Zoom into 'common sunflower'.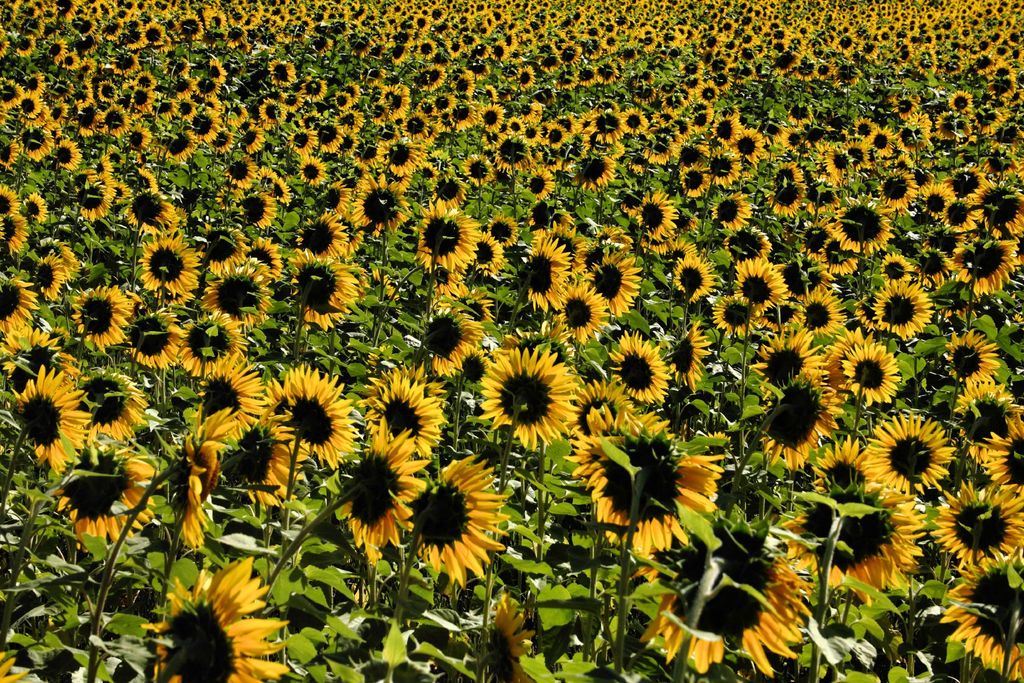
Zoom target: detection(598, 255, 648, 313).
